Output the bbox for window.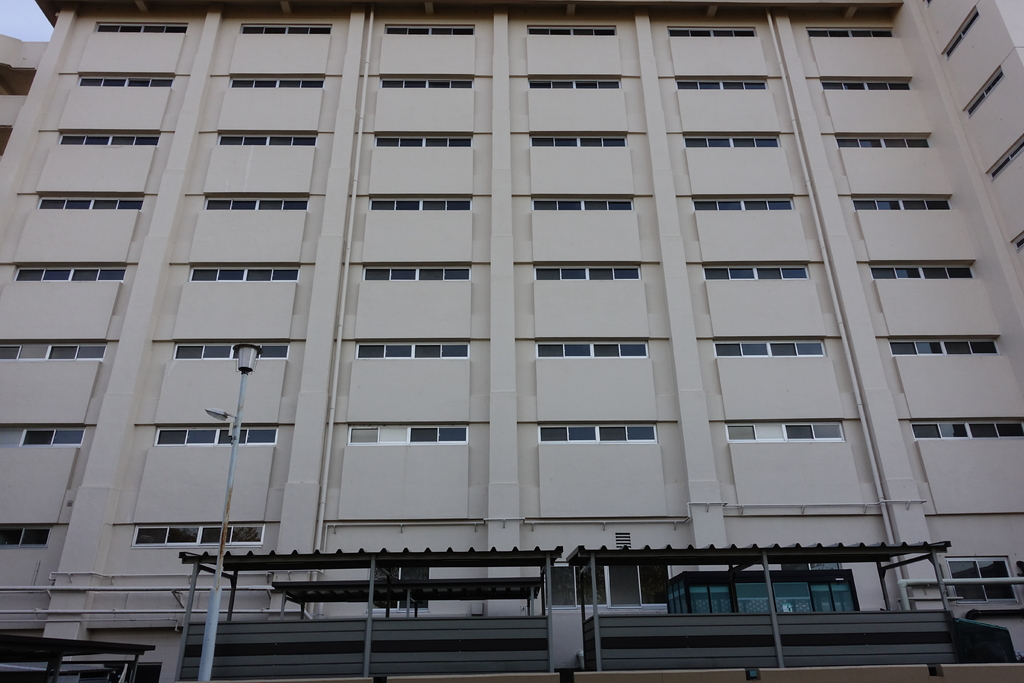
Rect(0, 18, 1023, 682).
